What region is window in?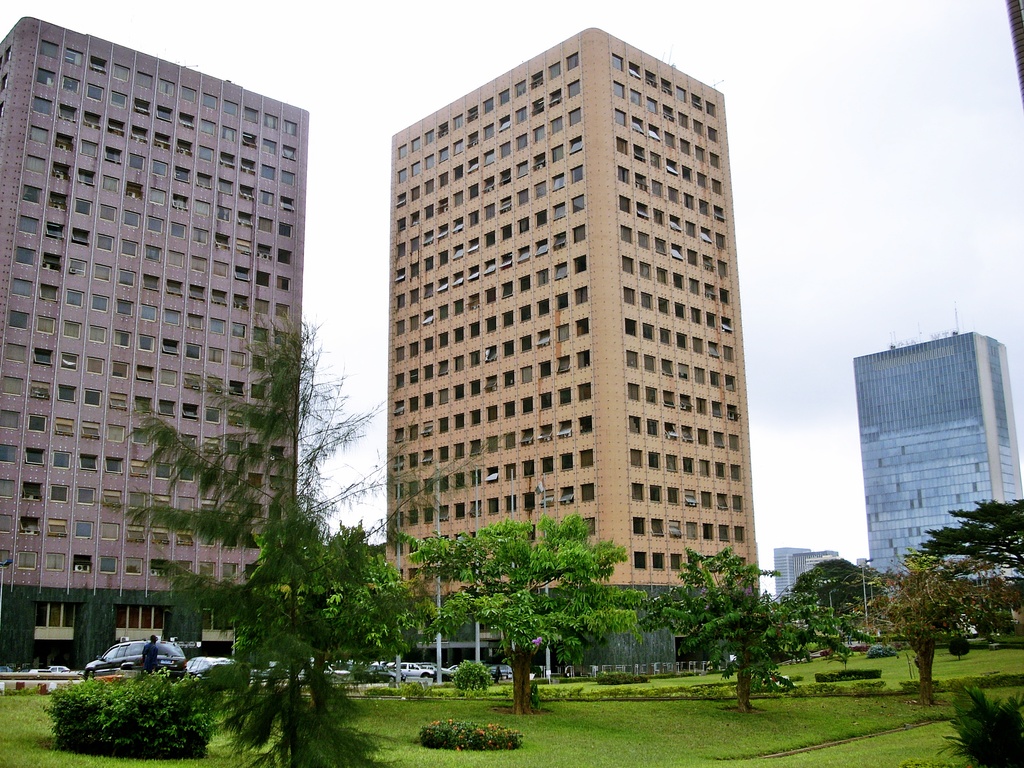
locate(437, 275, 449, 296).
